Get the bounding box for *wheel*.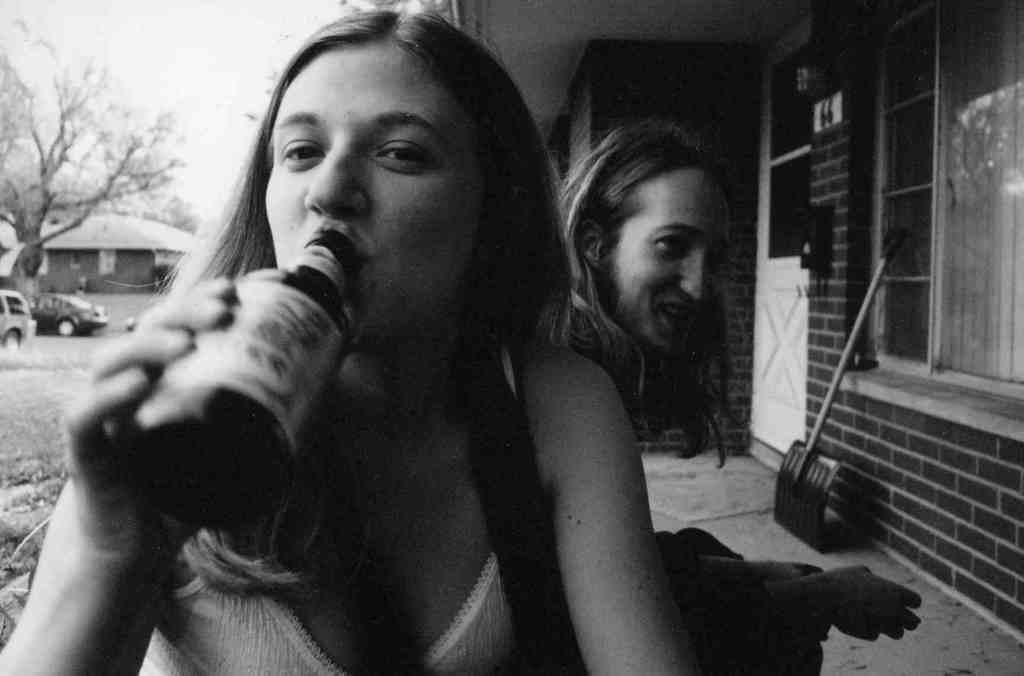
7, 331, 19, 351.
